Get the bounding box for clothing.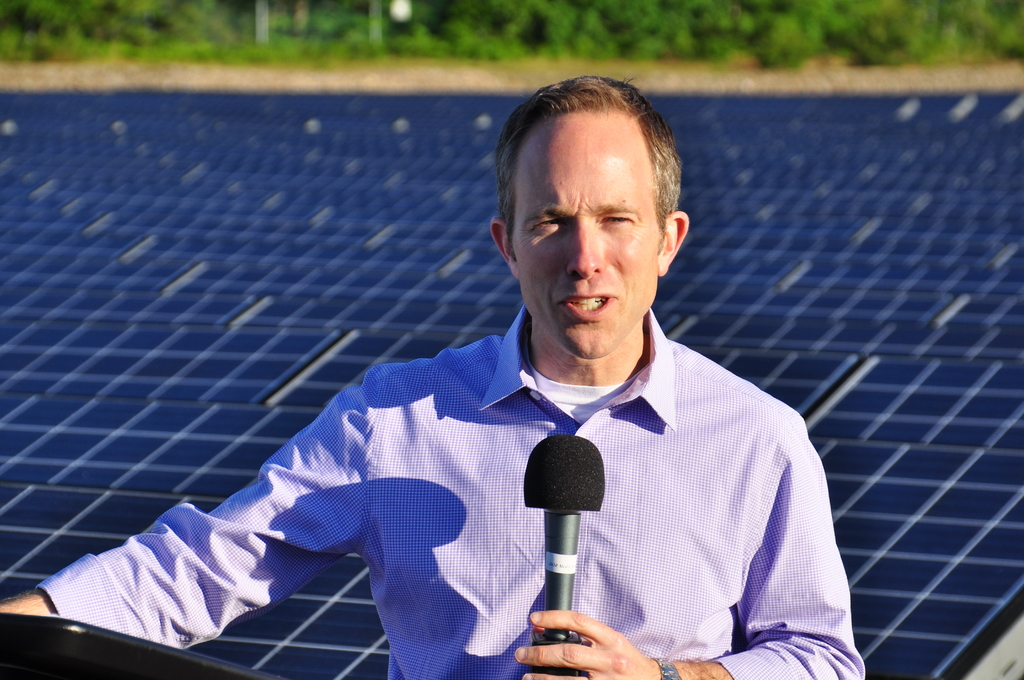
39,316,827,652.
